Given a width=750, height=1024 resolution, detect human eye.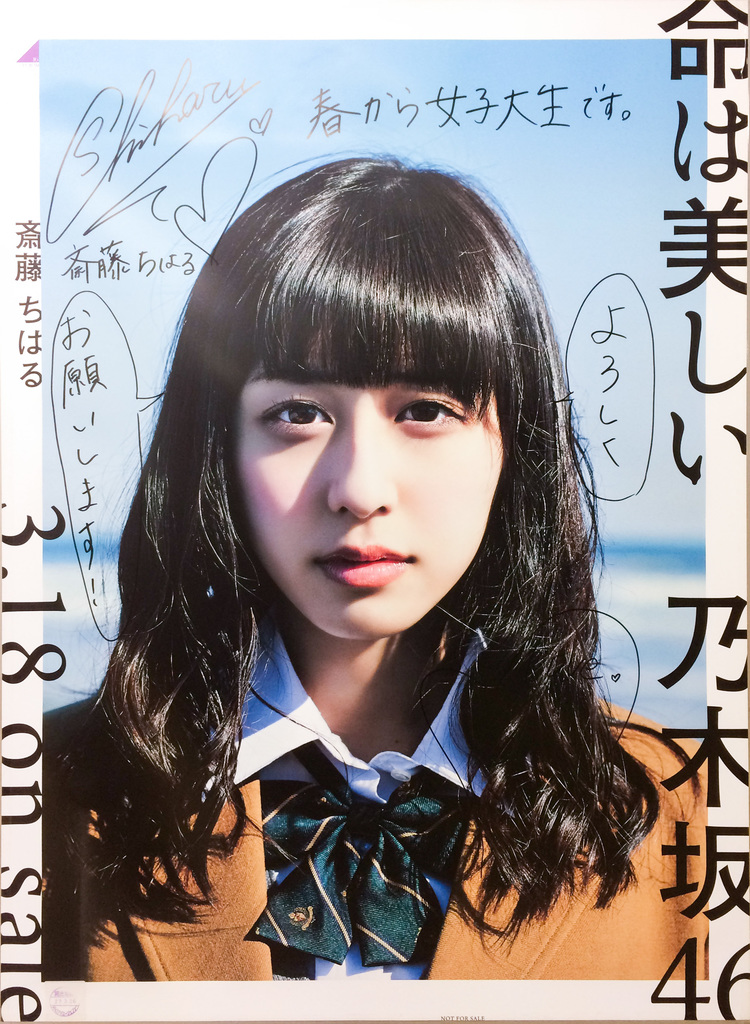
region(254, 388, 338, 437).
